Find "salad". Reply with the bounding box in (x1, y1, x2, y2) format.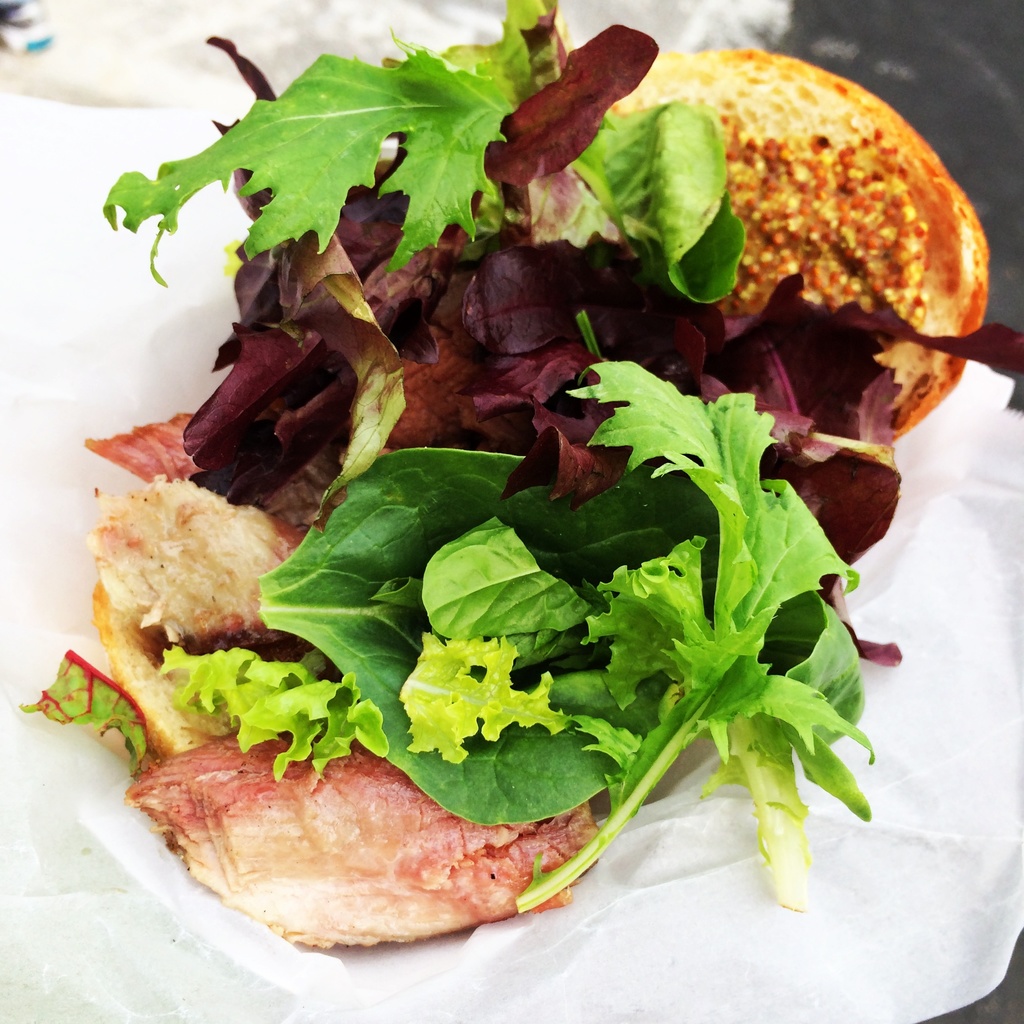
(0, 0, 986, 1015).
